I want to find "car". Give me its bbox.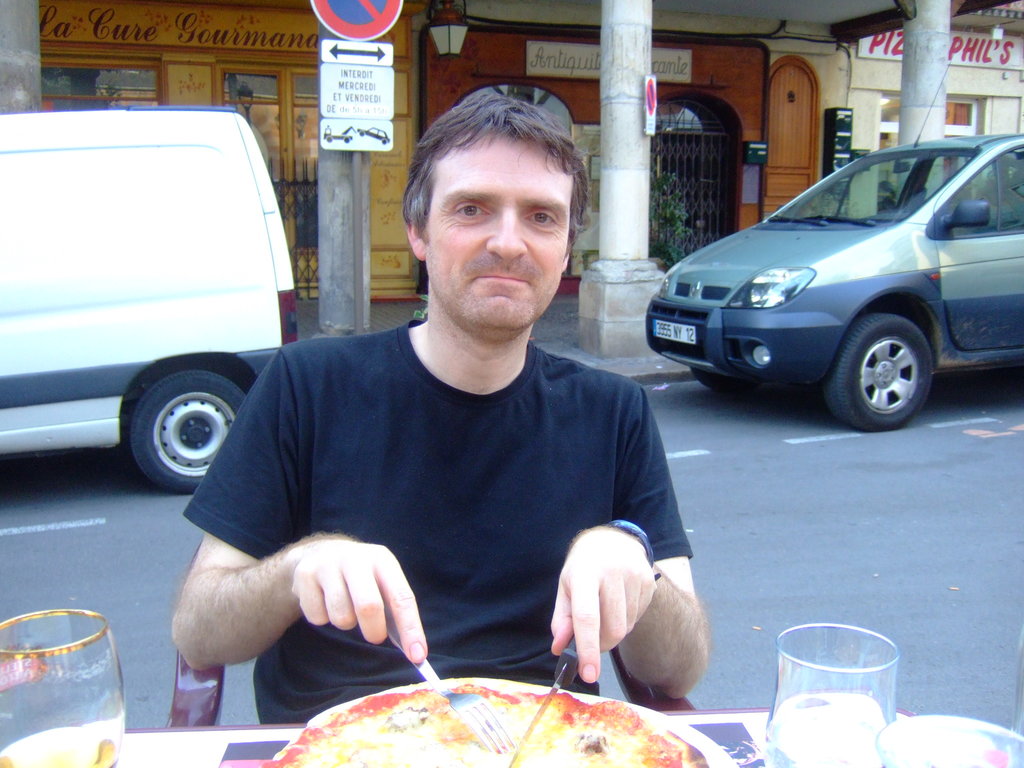
(x1=634, y1=48, x2=1023, y2=442).
